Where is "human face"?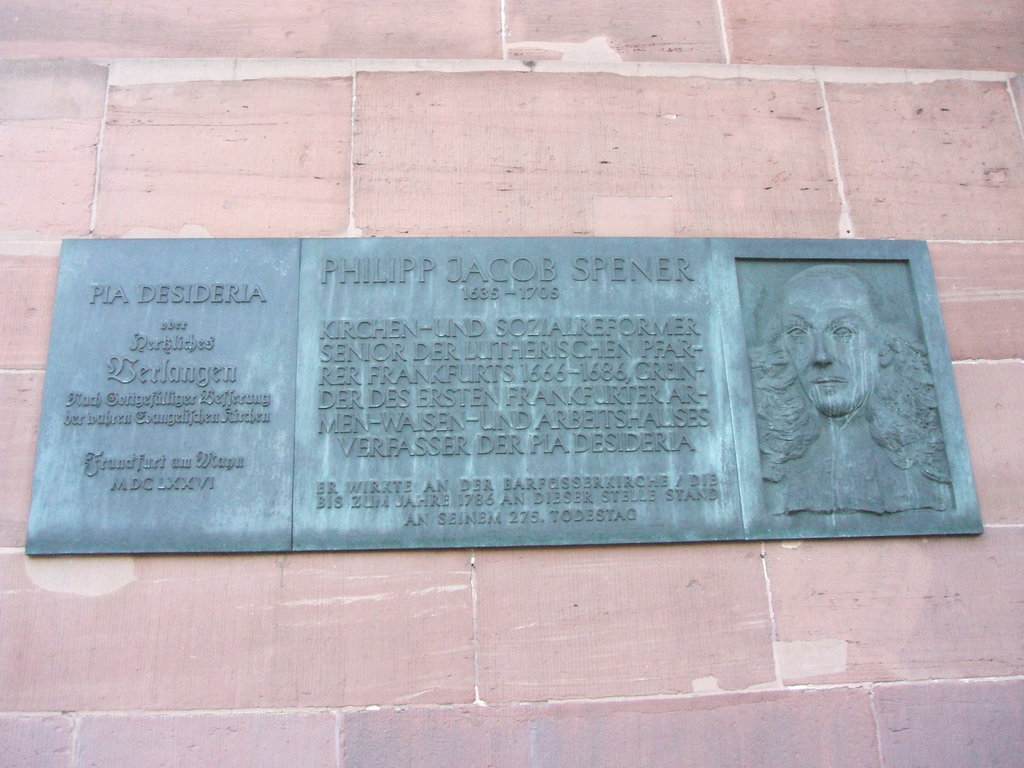
rect(783, 273, 884, 414).
